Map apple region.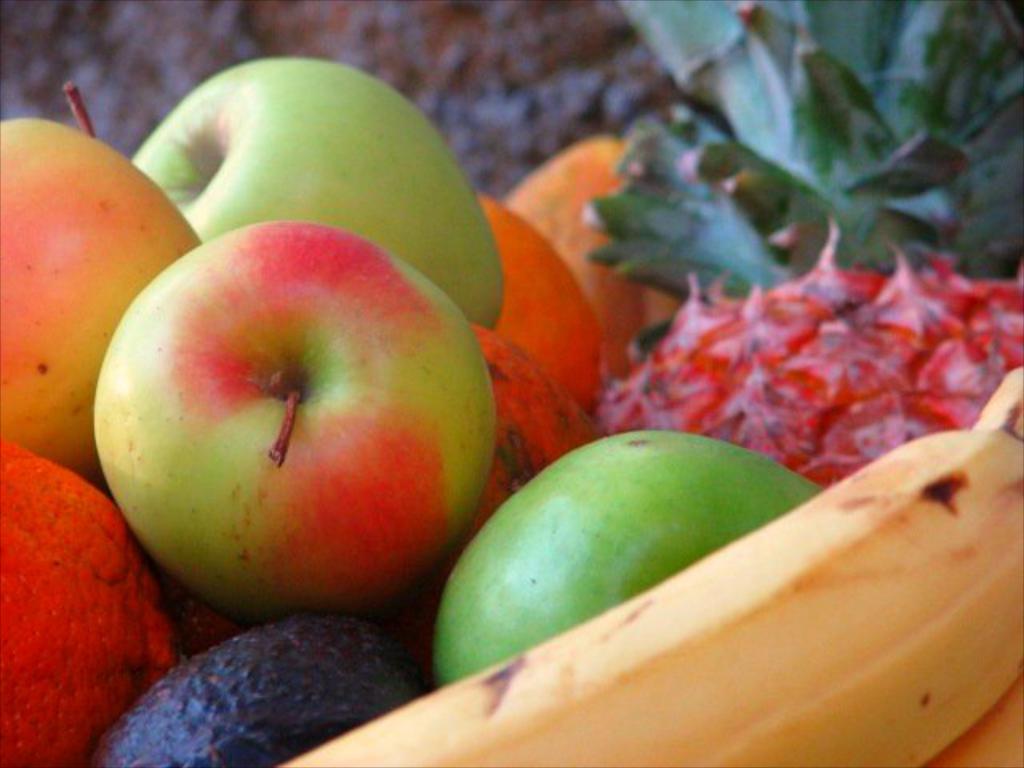
Mapped to [107,213,515,629].
